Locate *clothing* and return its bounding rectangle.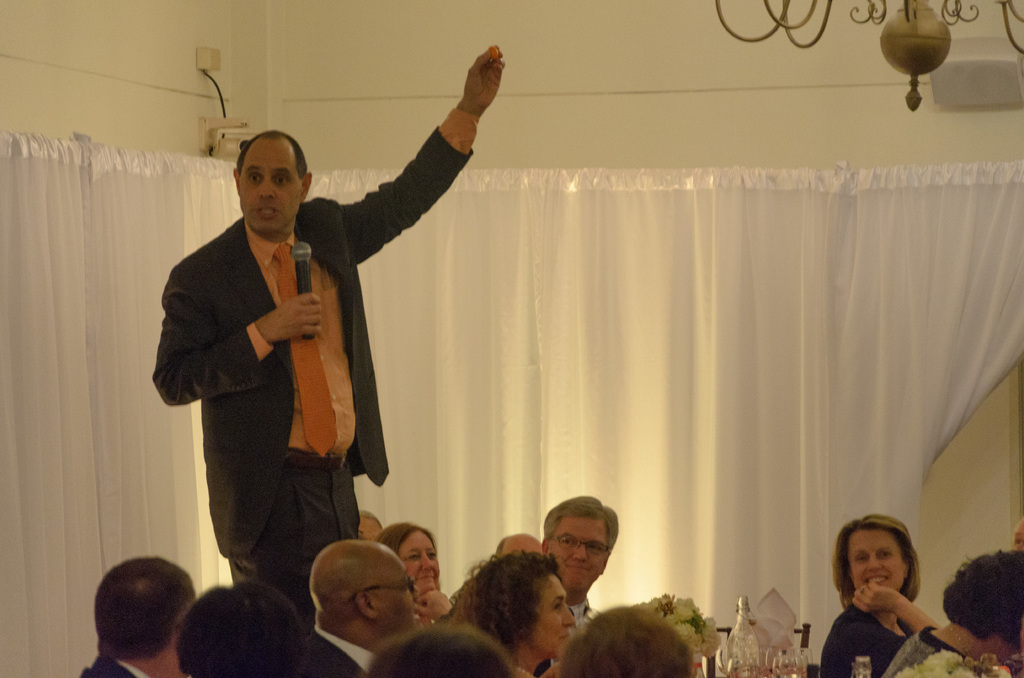
region(148, 107, 486, 628).
